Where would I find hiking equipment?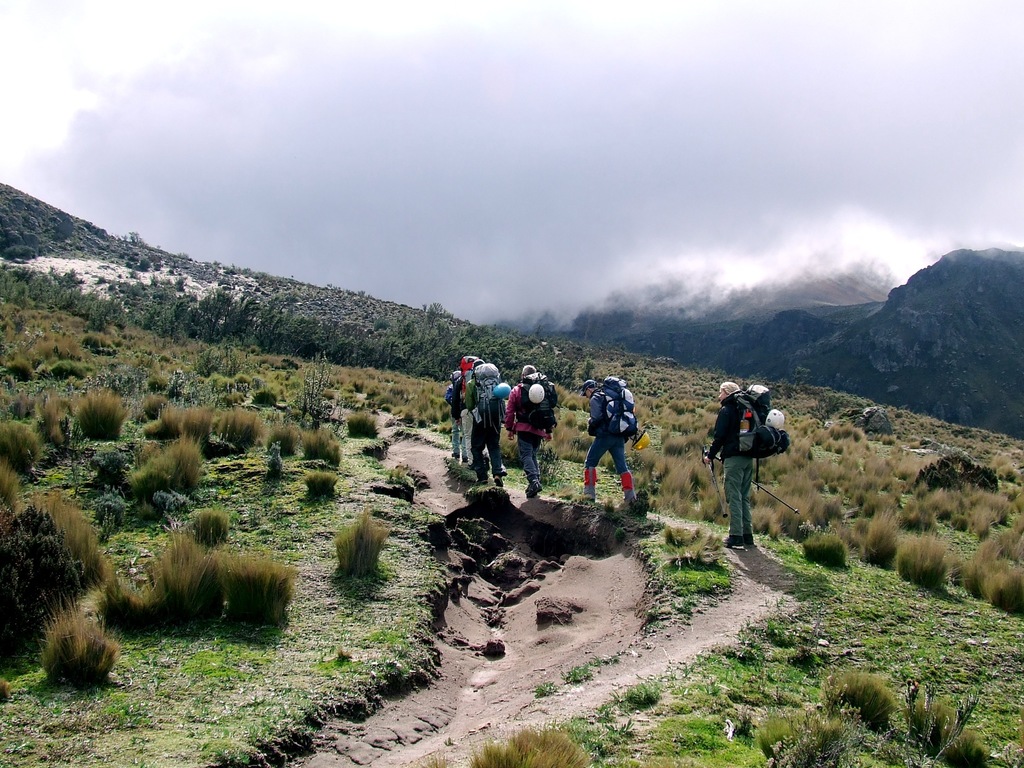
At locate(492, 381, 514, 403).
